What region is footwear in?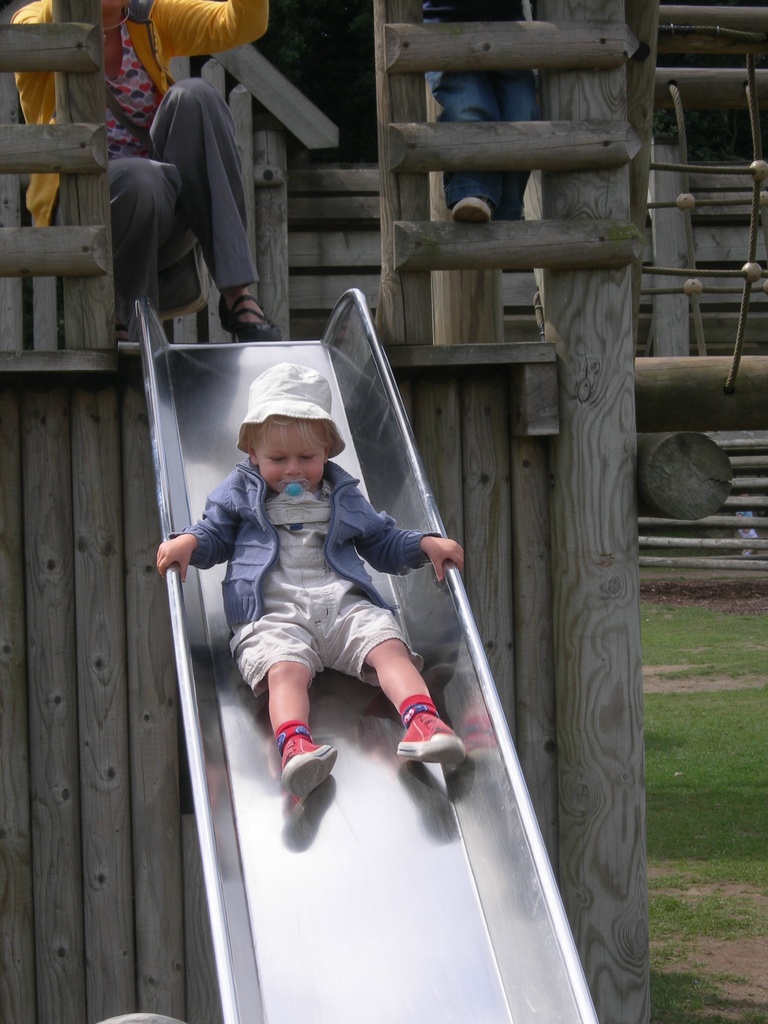
BBox(396, 709, 465, 764).
